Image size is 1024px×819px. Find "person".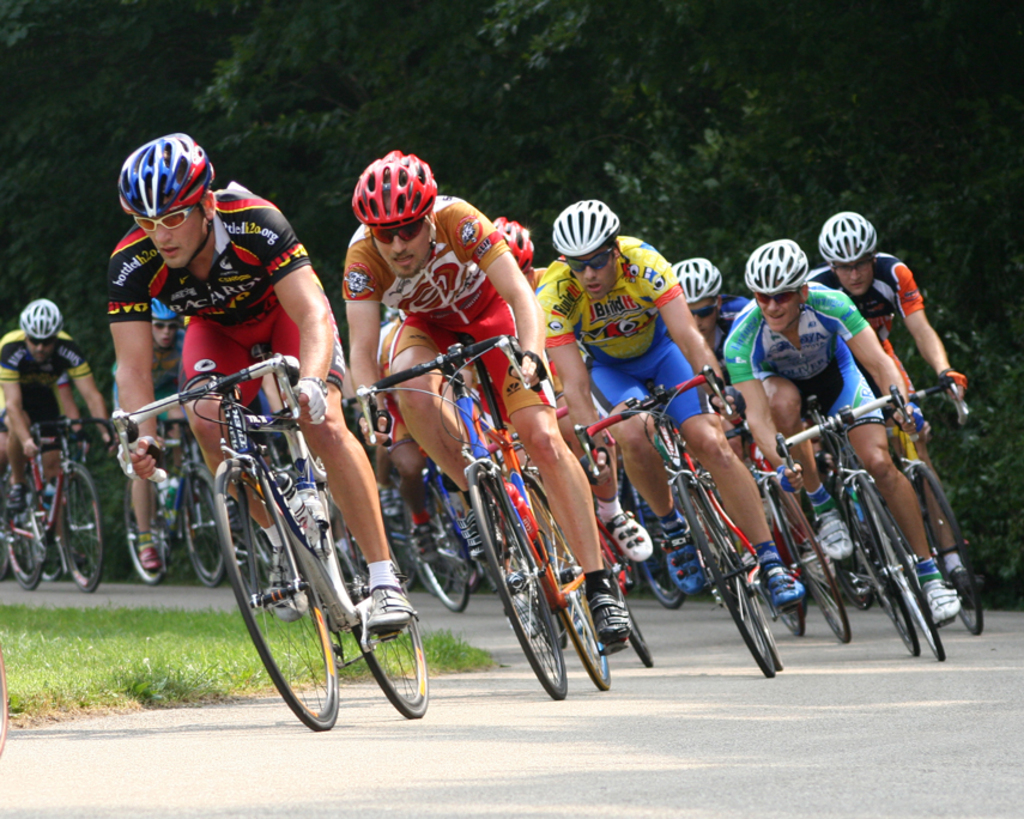
bbox=[486, 213, 557, 290].
